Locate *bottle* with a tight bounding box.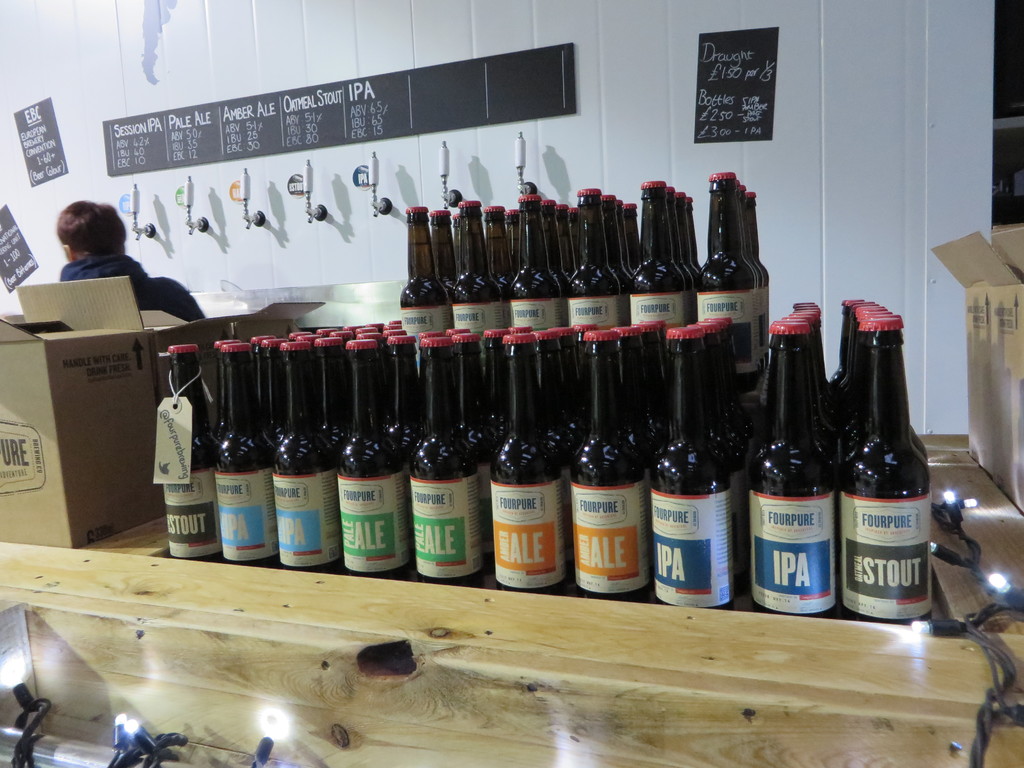
(749, 305, 846, 629).
